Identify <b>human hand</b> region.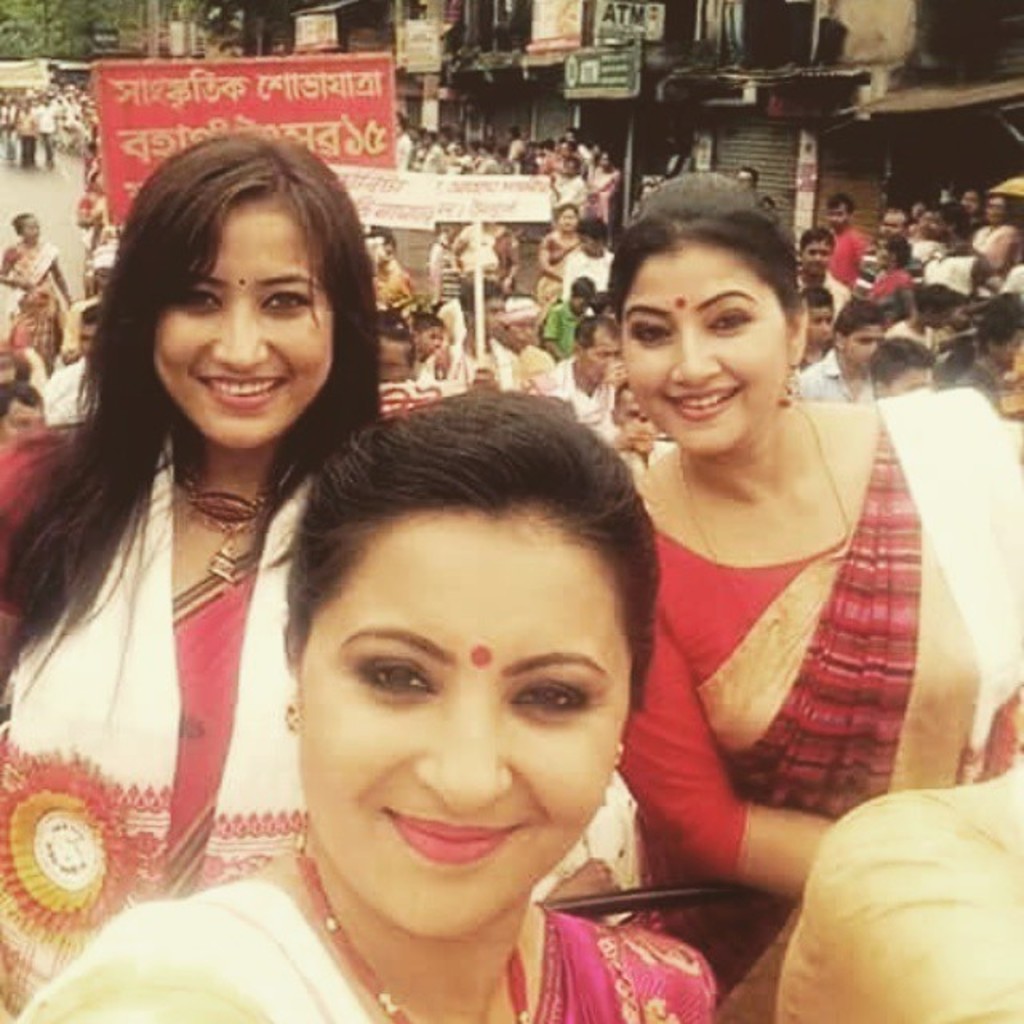
Region: BBox(602, 354, 630, 387).
